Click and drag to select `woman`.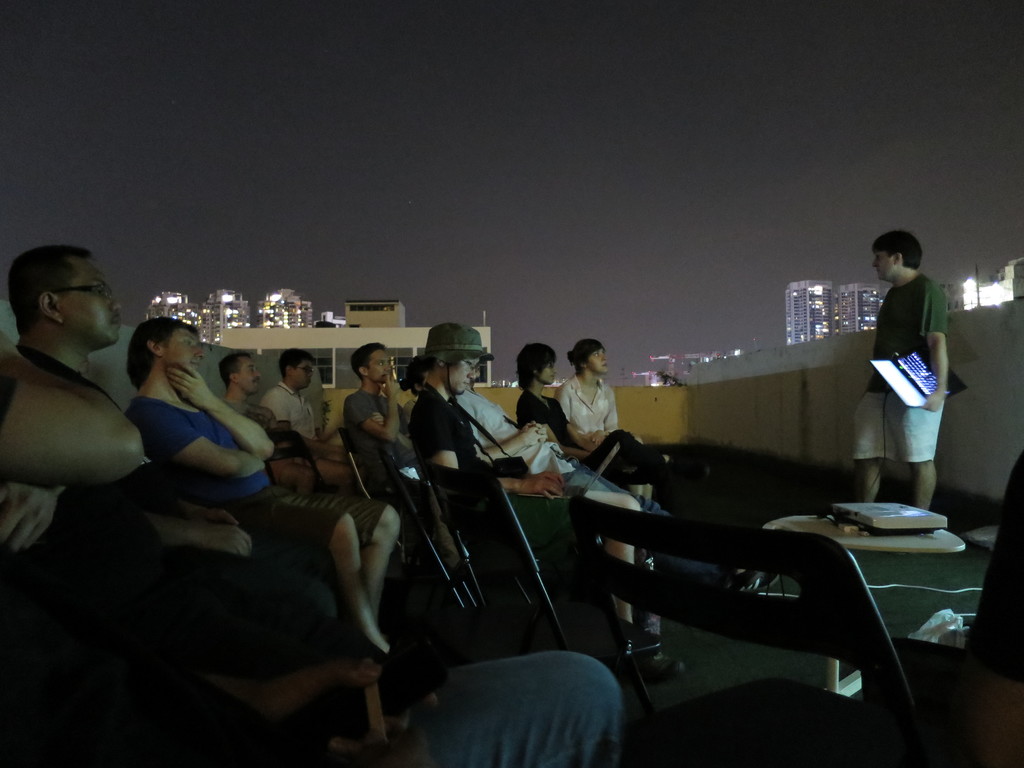
Selection: bbox(516, 346, 602, 463).
